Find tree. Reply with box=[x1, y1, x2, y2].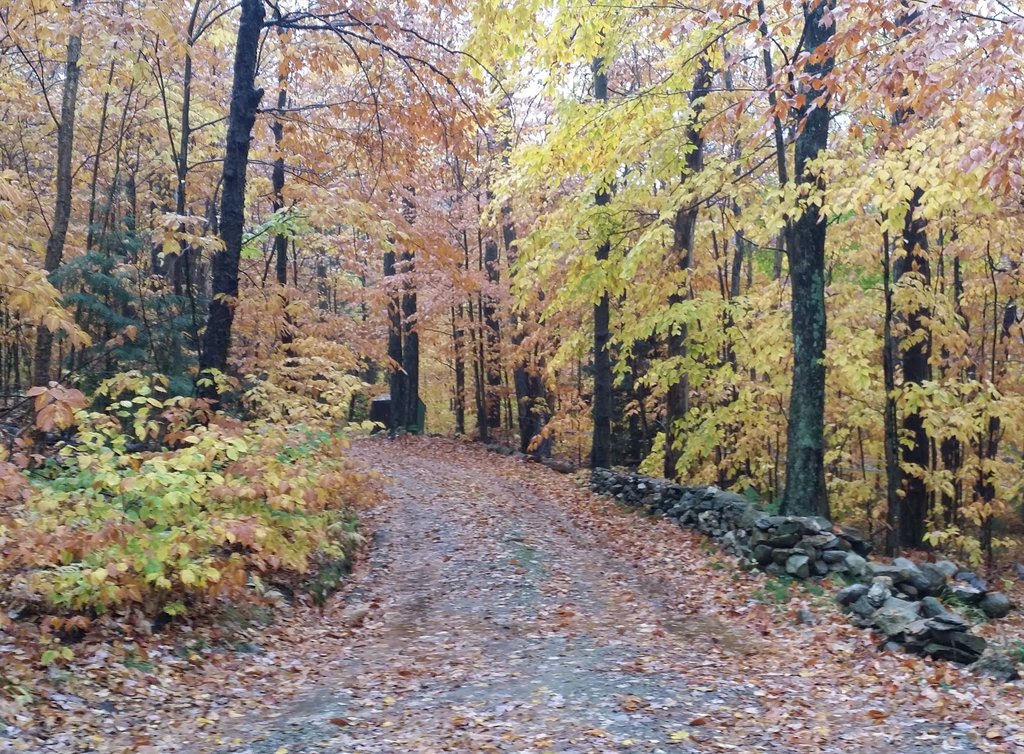
box=[550, 0, 620, 467].
